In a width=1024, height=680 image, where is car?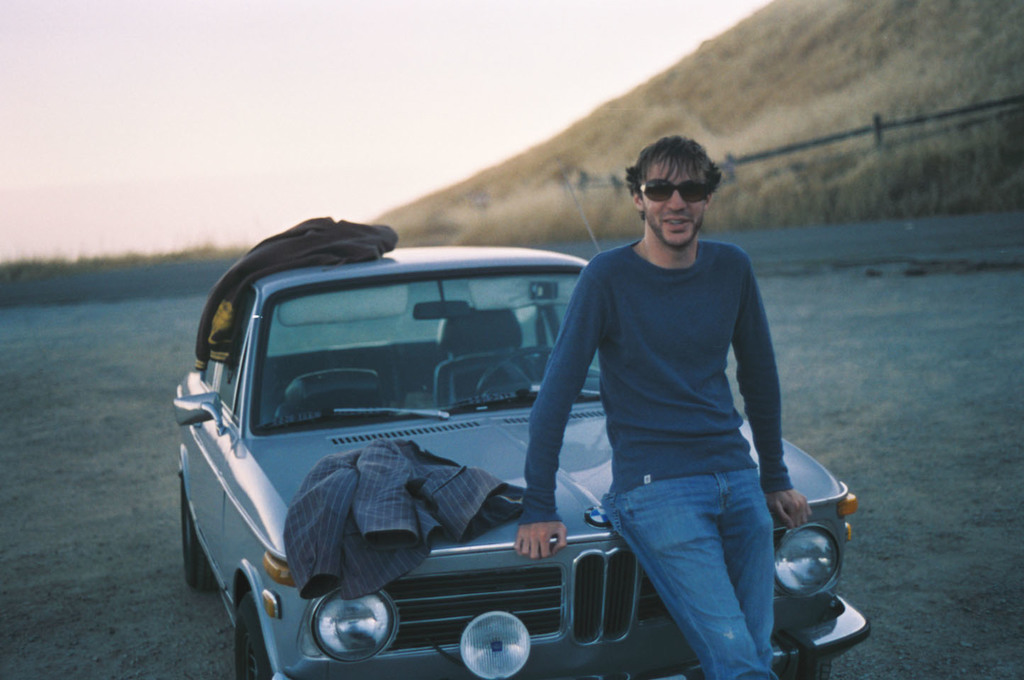
select_region(165, 207, 884, 679).
